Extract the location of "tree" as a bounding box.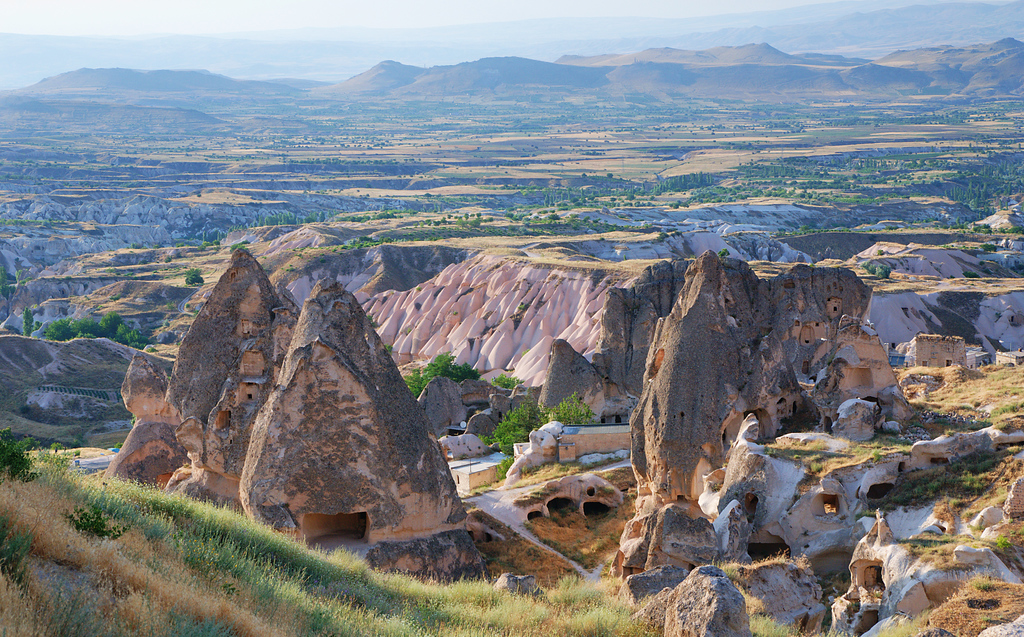
x1=181 y1=266 x2=205 y2=285.
